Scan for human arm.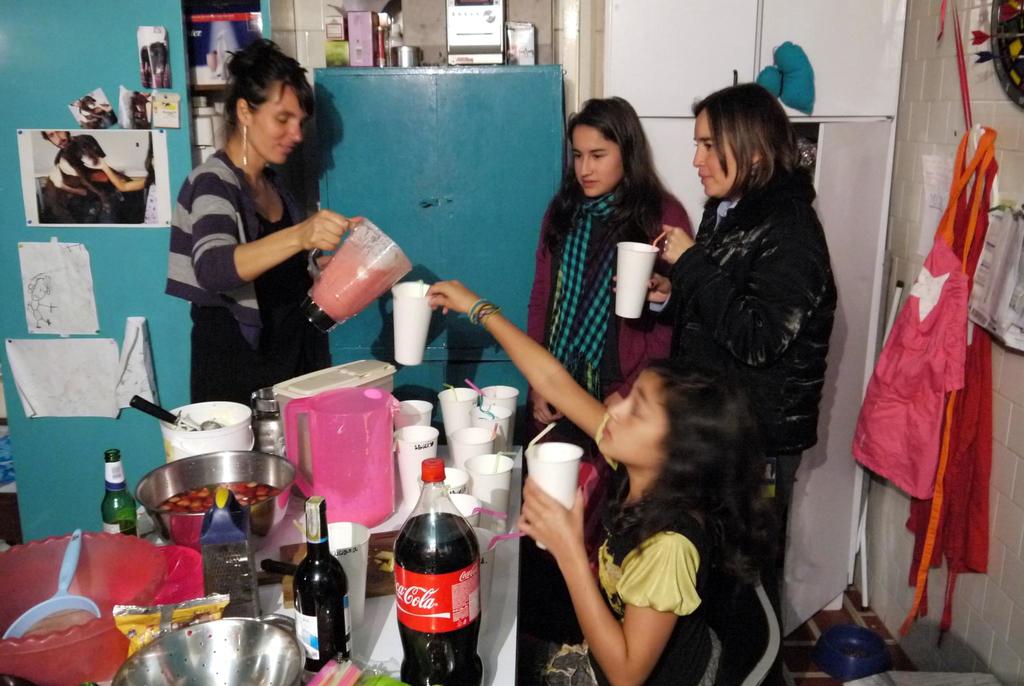
Scan result: 528 186 561 429.
